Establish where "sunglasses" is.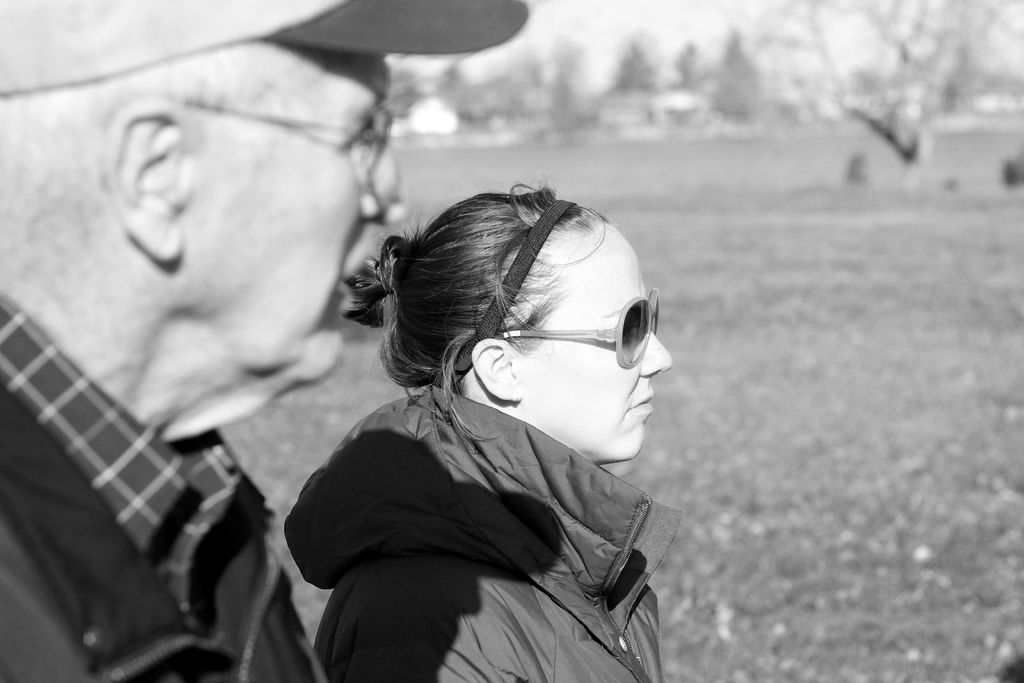
Established at (460, 290, 662, 368).
